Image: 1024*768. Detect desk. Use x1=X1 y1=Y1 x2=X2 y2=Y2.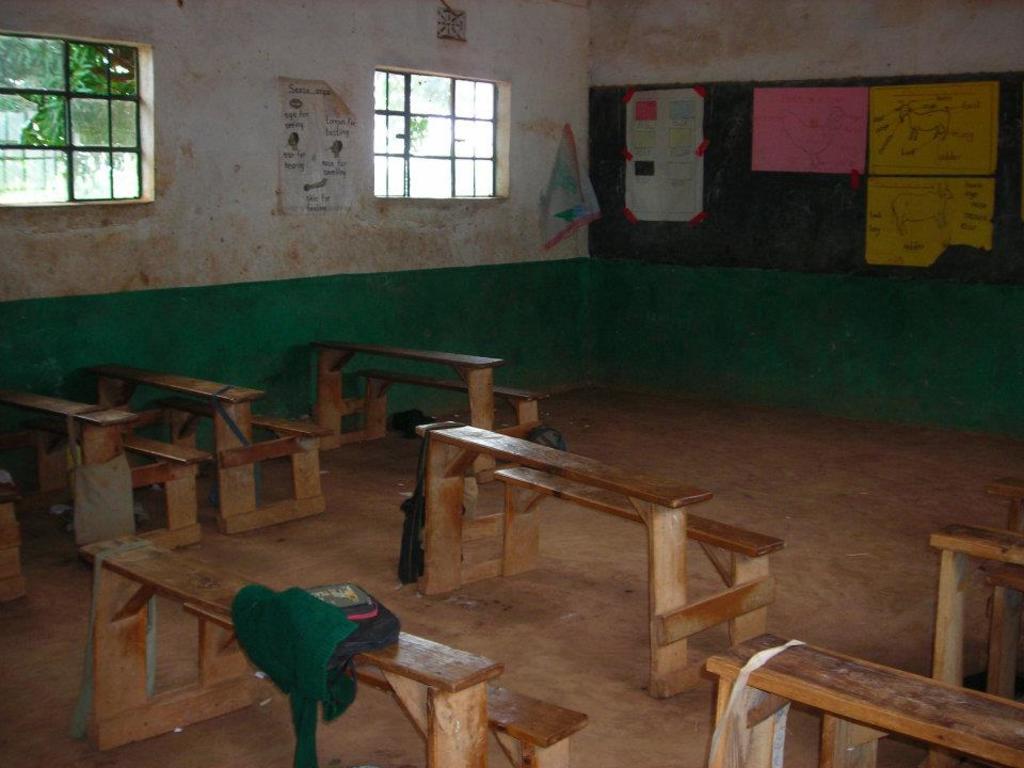
x1=74 y1=526 x2=507 y2=767.
